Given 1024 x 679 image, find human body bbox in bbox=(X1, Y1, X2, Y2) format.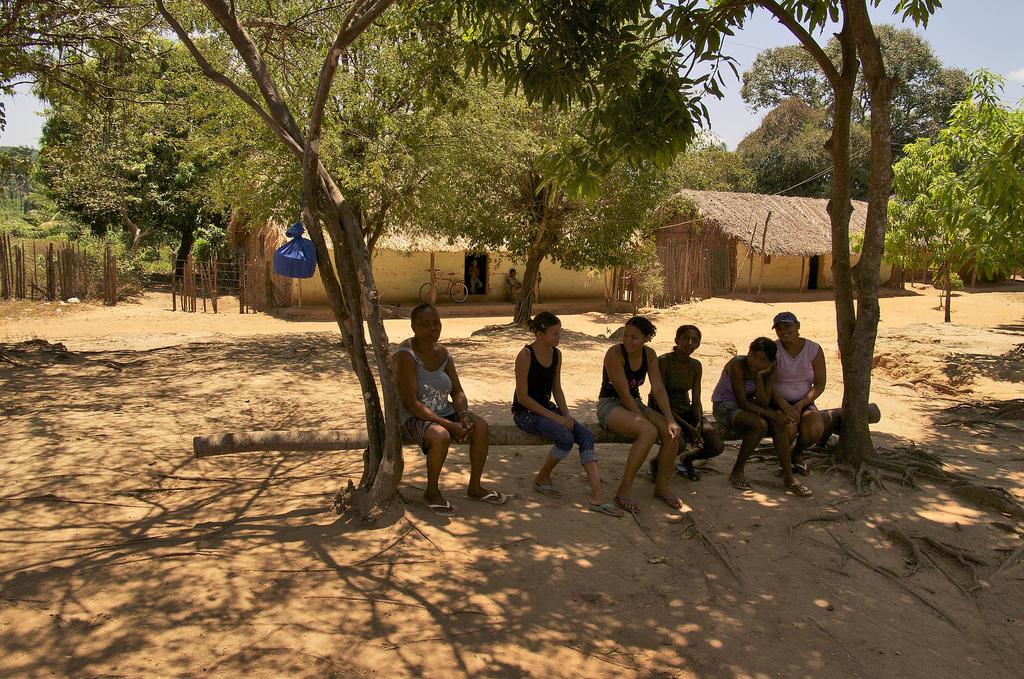
bbox=(504, 303, 618, 514).
